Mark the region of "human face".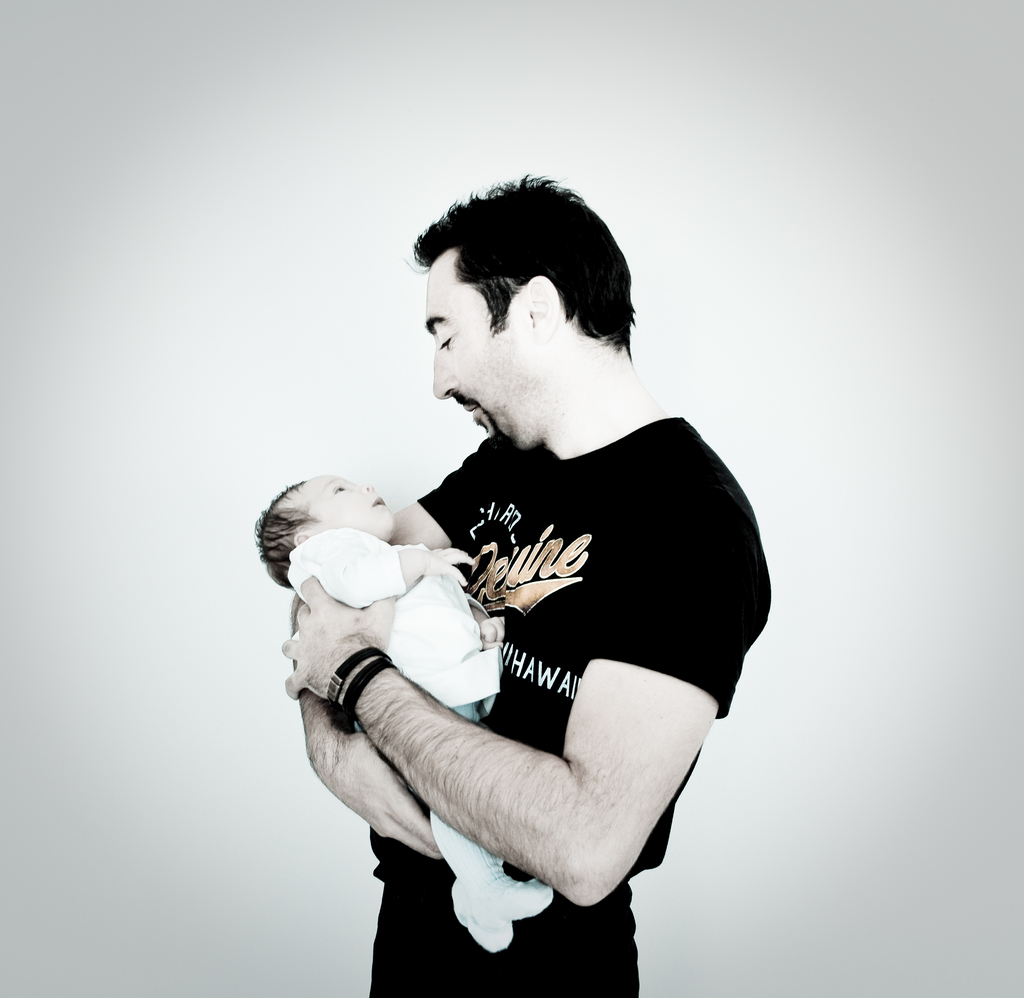
Region: crop(431, 255, 530, 445).
